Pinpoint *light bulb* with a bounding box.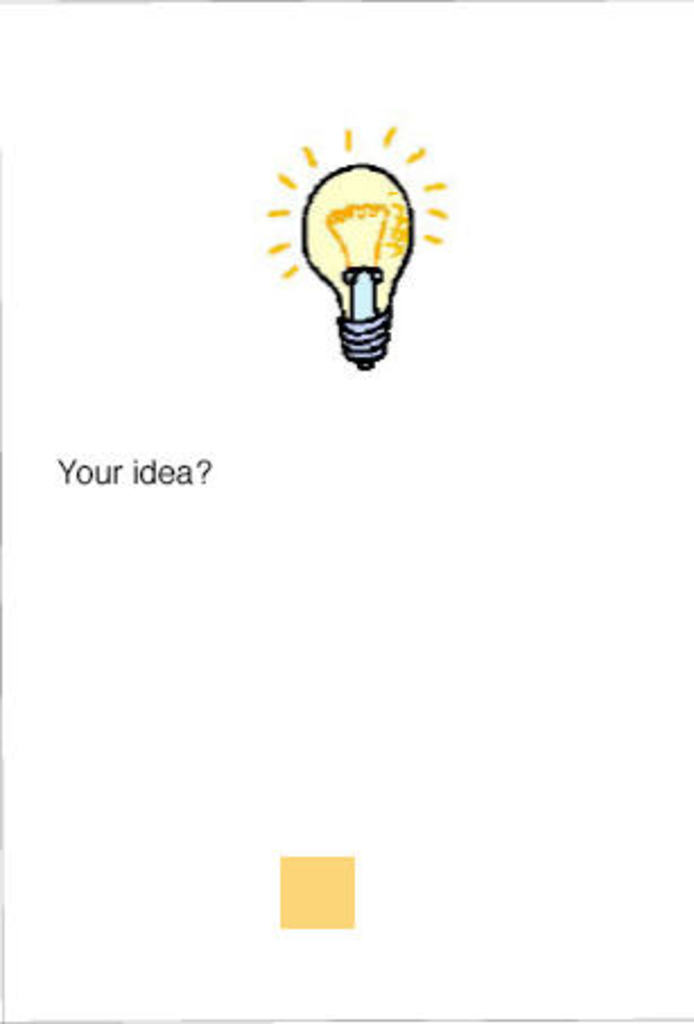
BBox(296, 163, 416, 368).
